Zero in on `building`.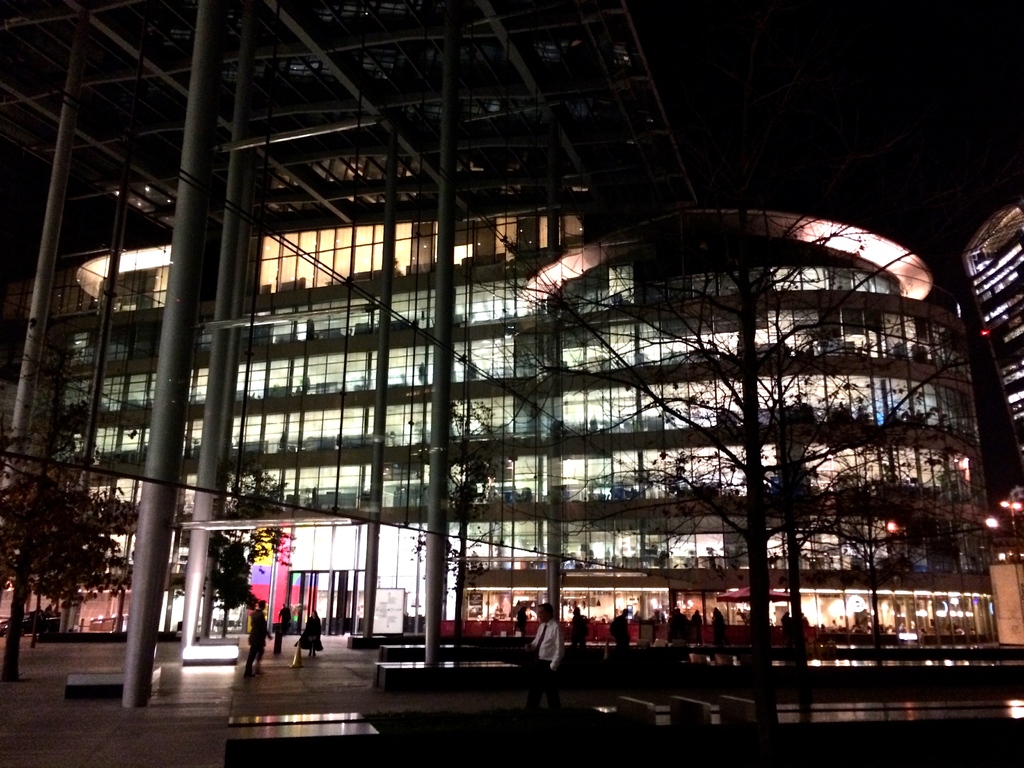
Zeroed in: pyautogui.locateOnScreen(0, 0, 993, 652).
